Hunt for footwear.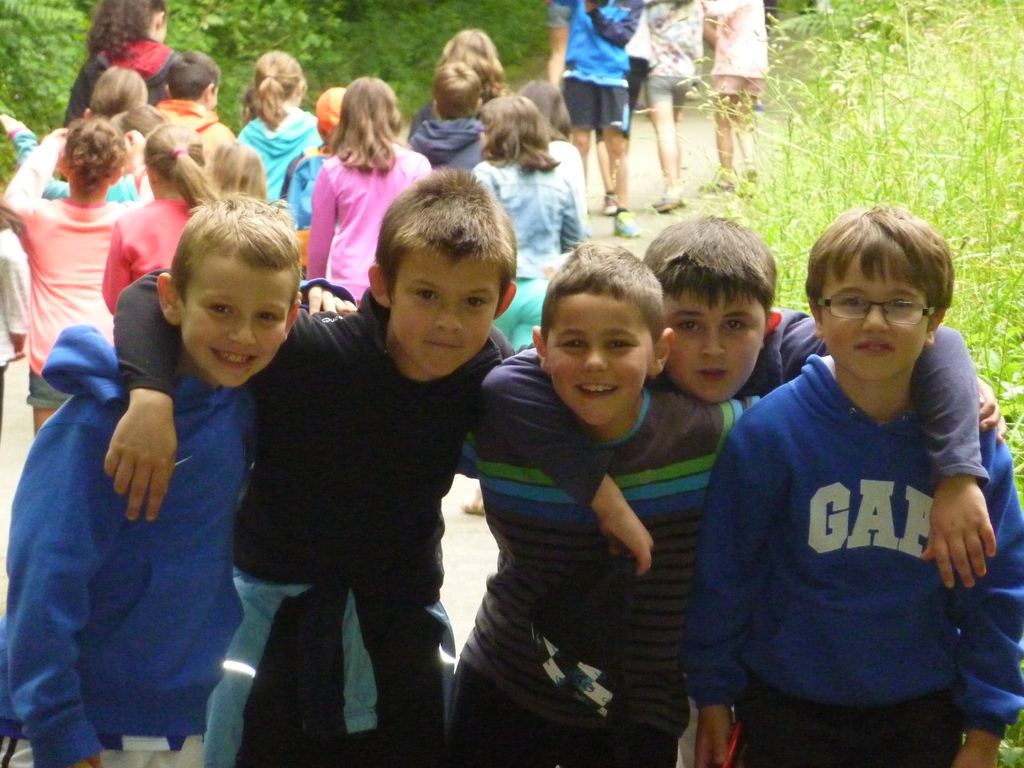
Hunted down at (676, 192, 689, 205).
